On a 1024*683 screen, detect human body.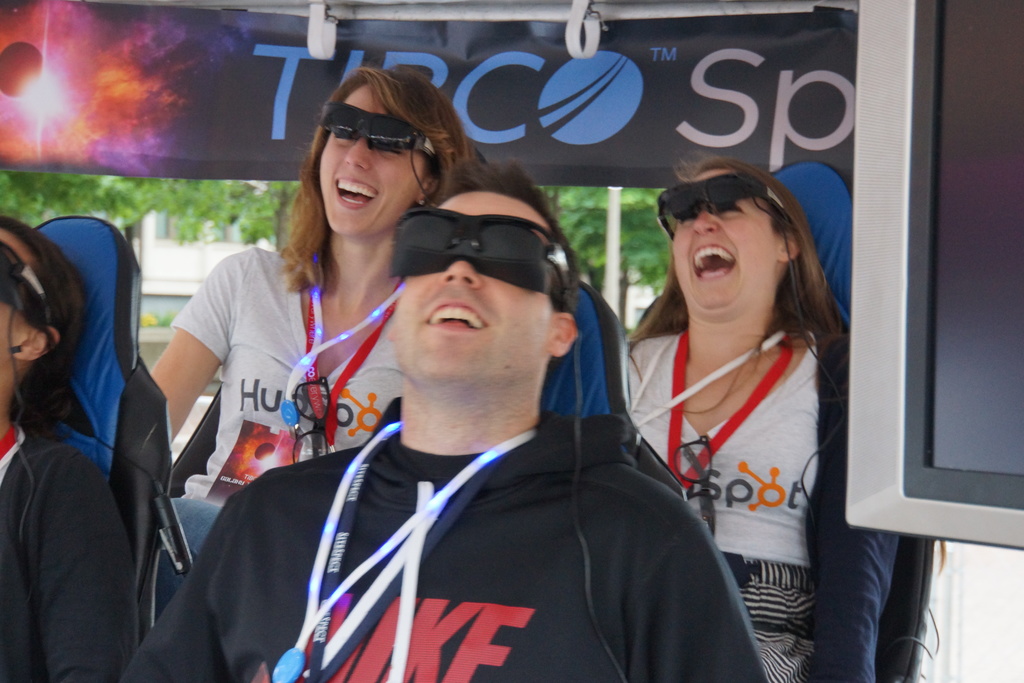
148 66 476 598.
